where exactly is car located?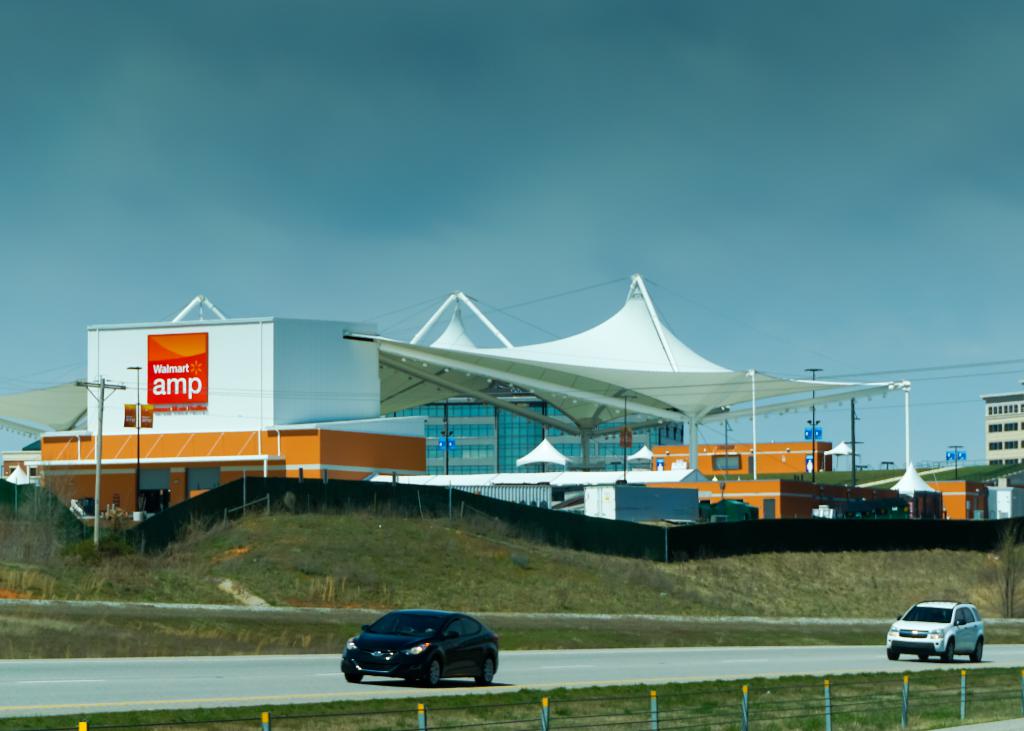
Its bounding box is [885,600,982,664].
